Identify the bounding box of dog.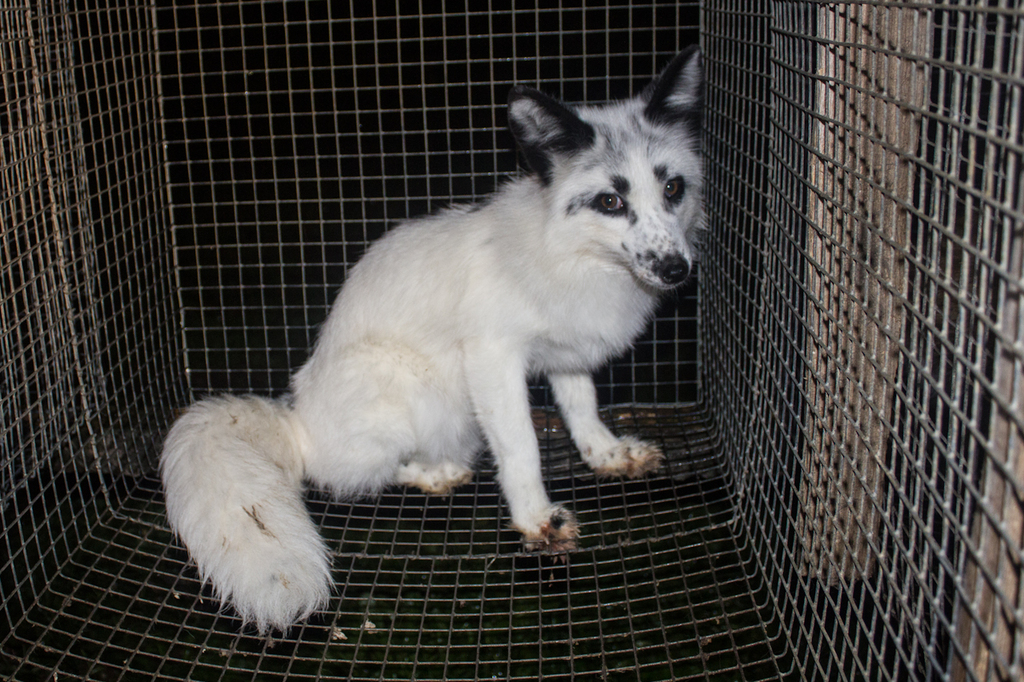
(158, 47, 721, 632).
